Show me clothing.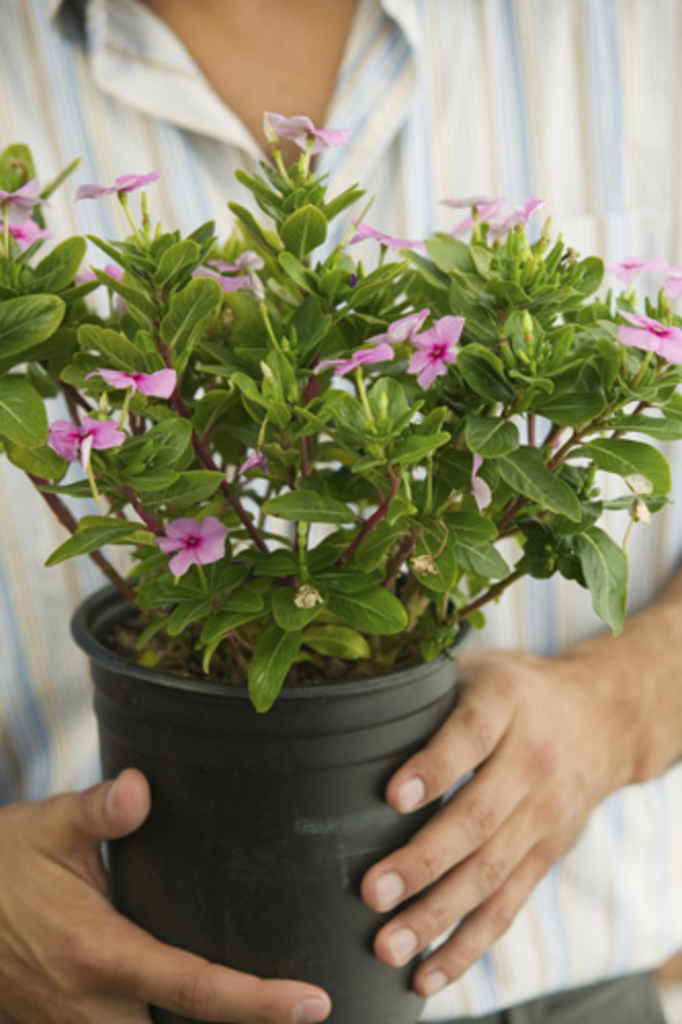
clothing is here: region(0, 0, 680, 1022).
